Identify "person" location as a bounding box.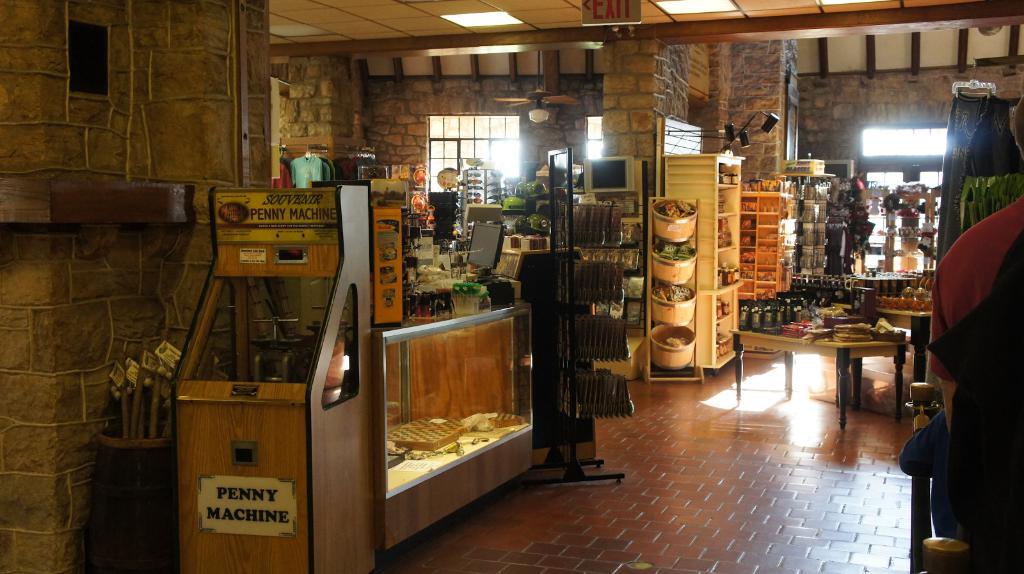
[929,186,1021,553].
